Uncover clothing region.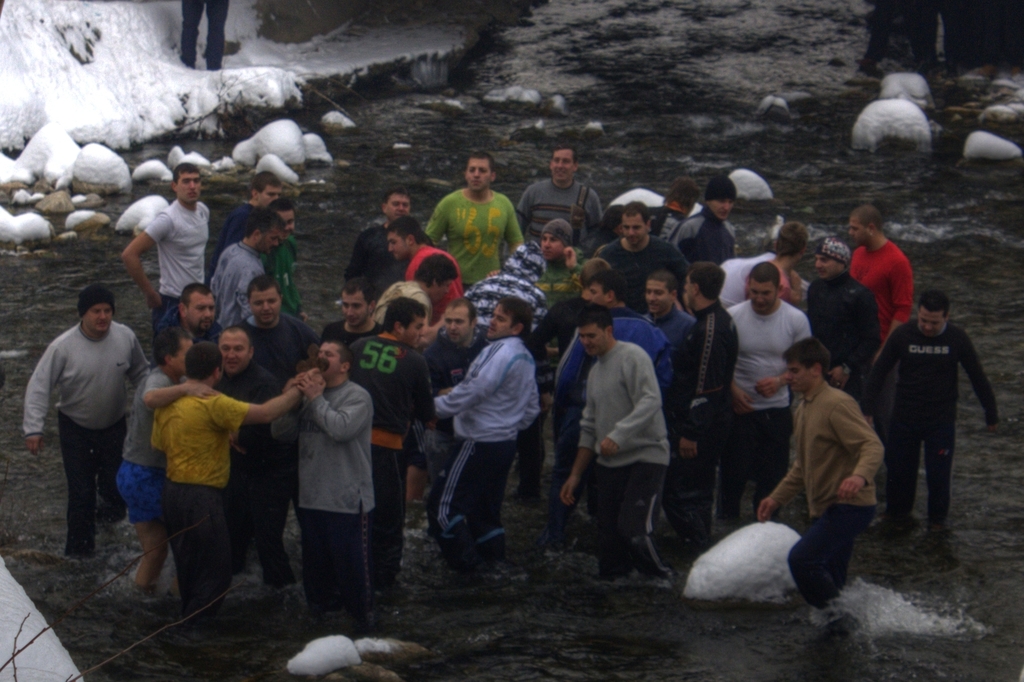
Uncovered: BBox(576, 343, 675, 581).
